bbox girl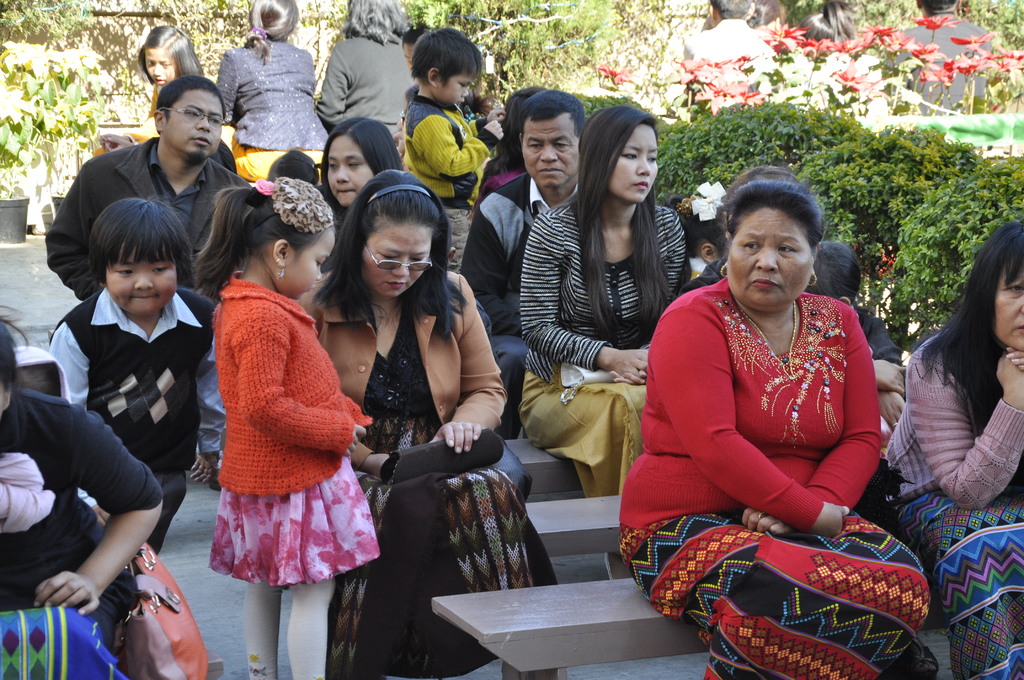
crop(807, 236, 903, 429)
